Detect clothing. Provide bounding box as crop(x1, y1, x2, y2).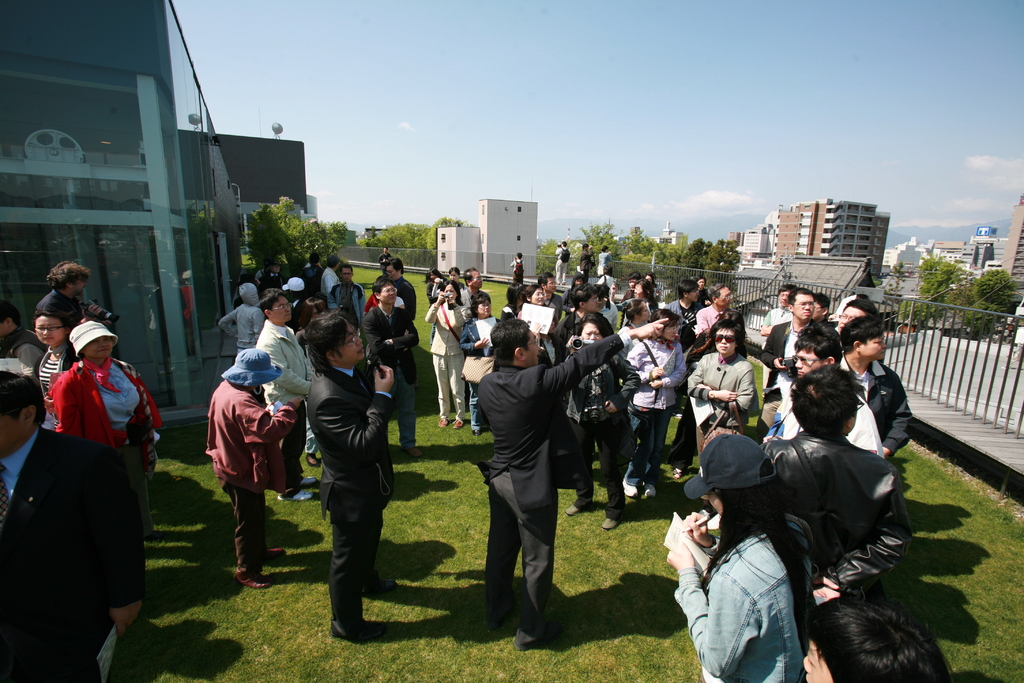
crop(605, 340, 680, 467).
